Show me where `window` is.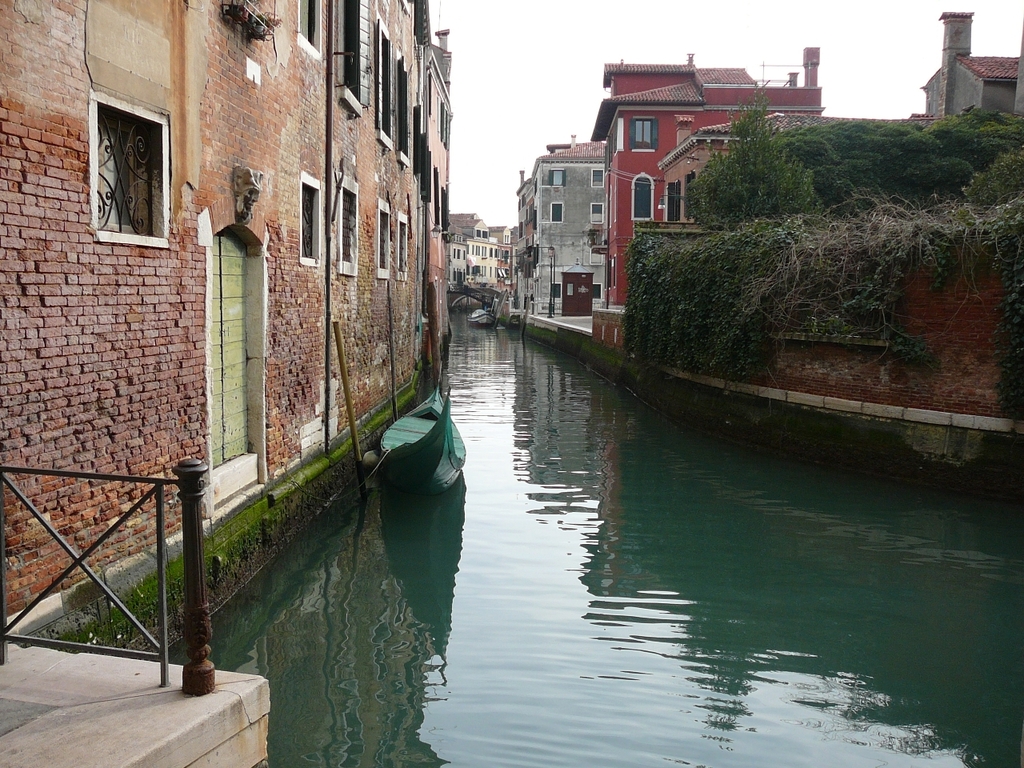
`window` is at 547, 166, 566, 186.
